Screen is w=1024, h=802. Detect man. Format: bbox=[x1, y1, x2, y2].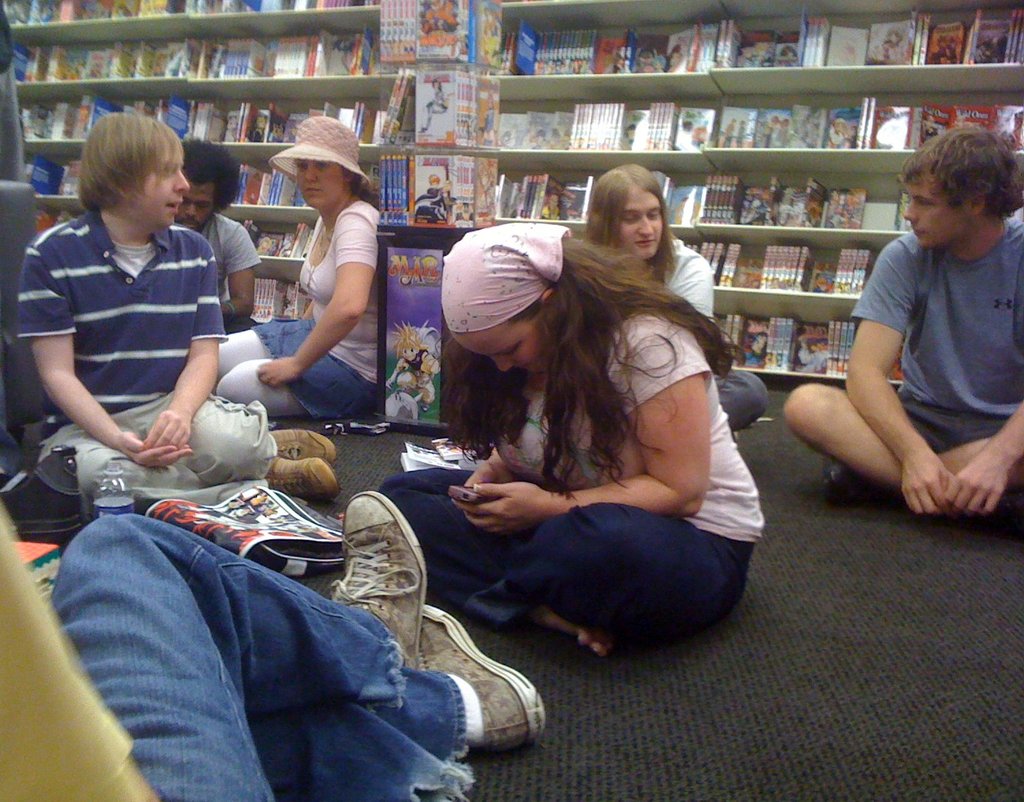
bbox=[0, 489, 547, 801].
